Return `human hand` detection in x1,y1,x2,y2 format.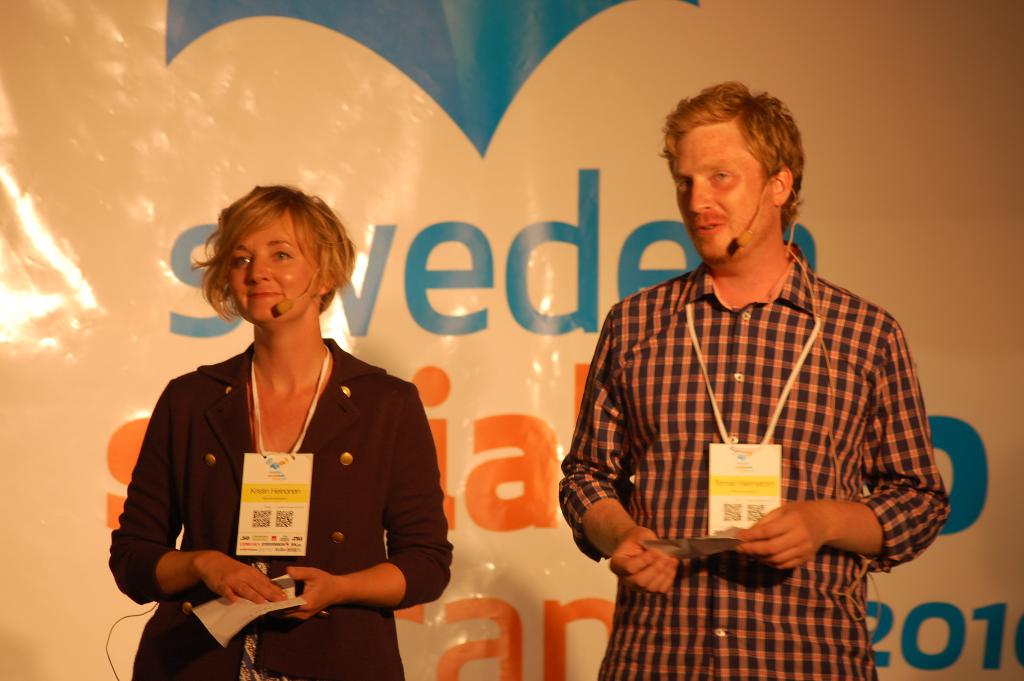
191,546,288,603.
